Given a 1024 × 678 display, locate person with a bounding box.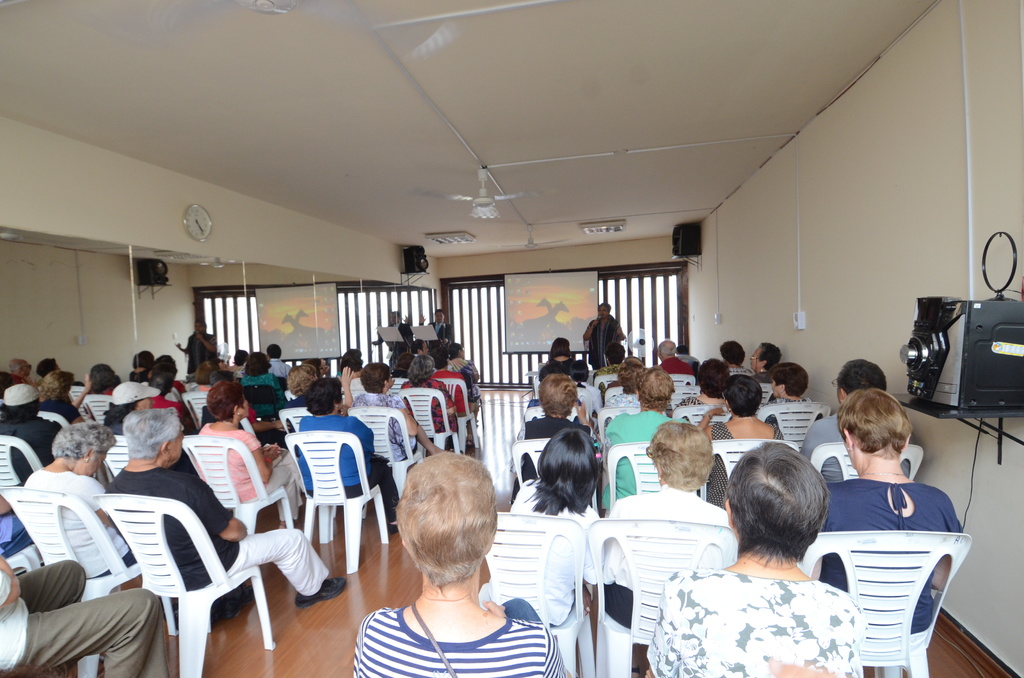
Located: (x1=241, y1=350, x2=287, y2=423).
